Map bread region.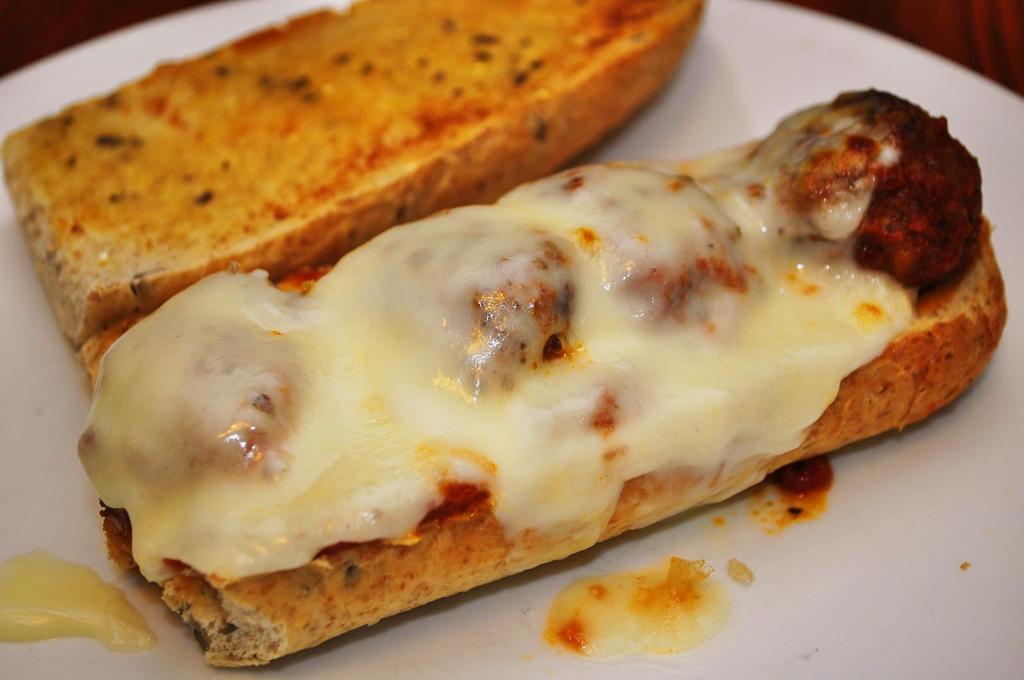
Mapped to {"left": 76, "top": 150, "right": 985, "bottom": 652}.
